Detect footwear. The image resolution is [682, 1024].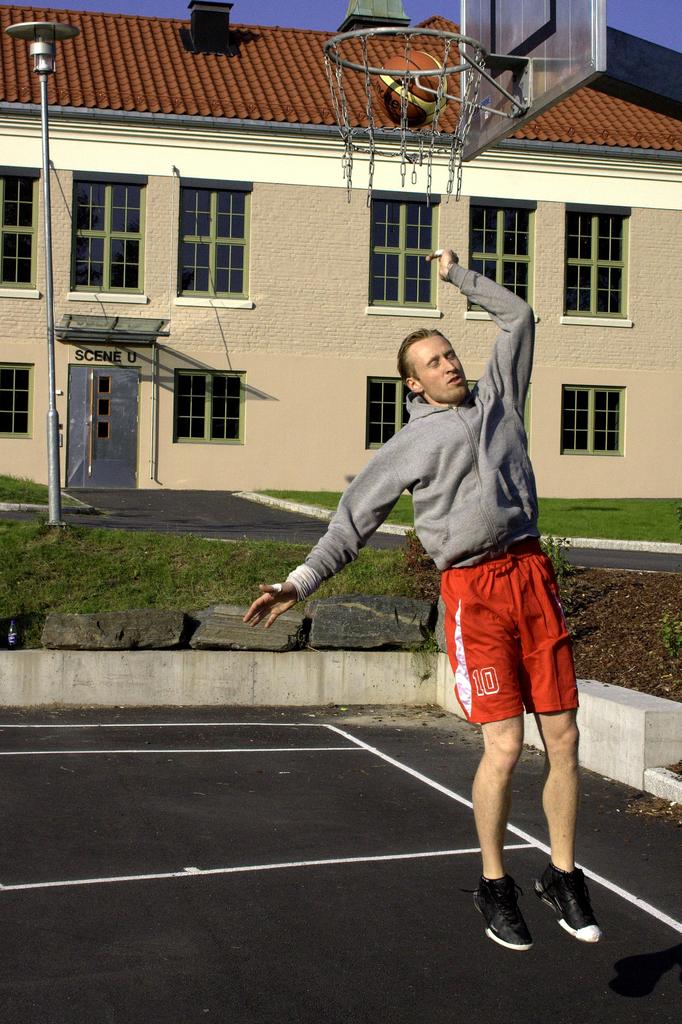
533:868:601:950.
